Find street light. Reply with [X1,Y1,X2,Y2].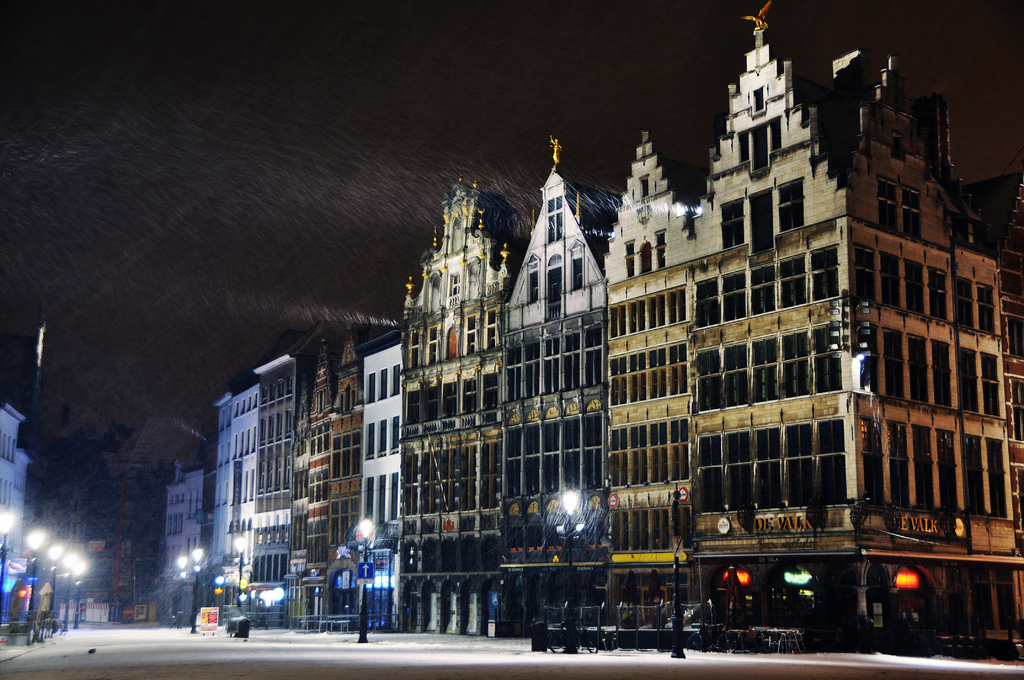
[191,544,206,634].
